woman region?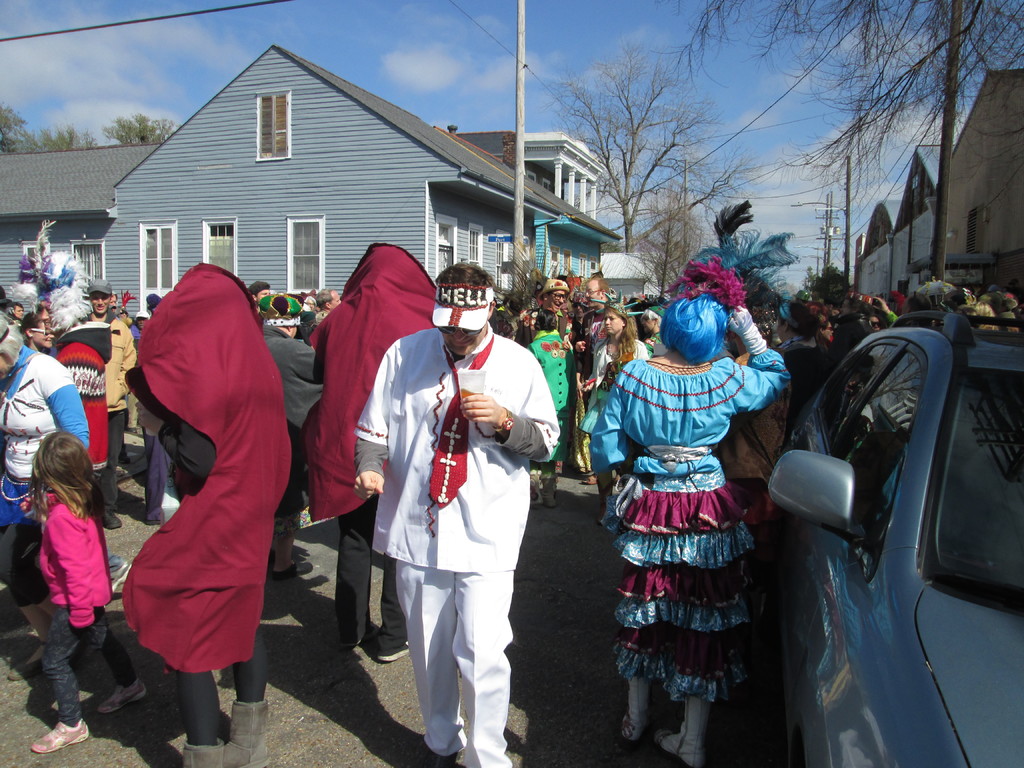
select_region(777, 300, 833, 434)
